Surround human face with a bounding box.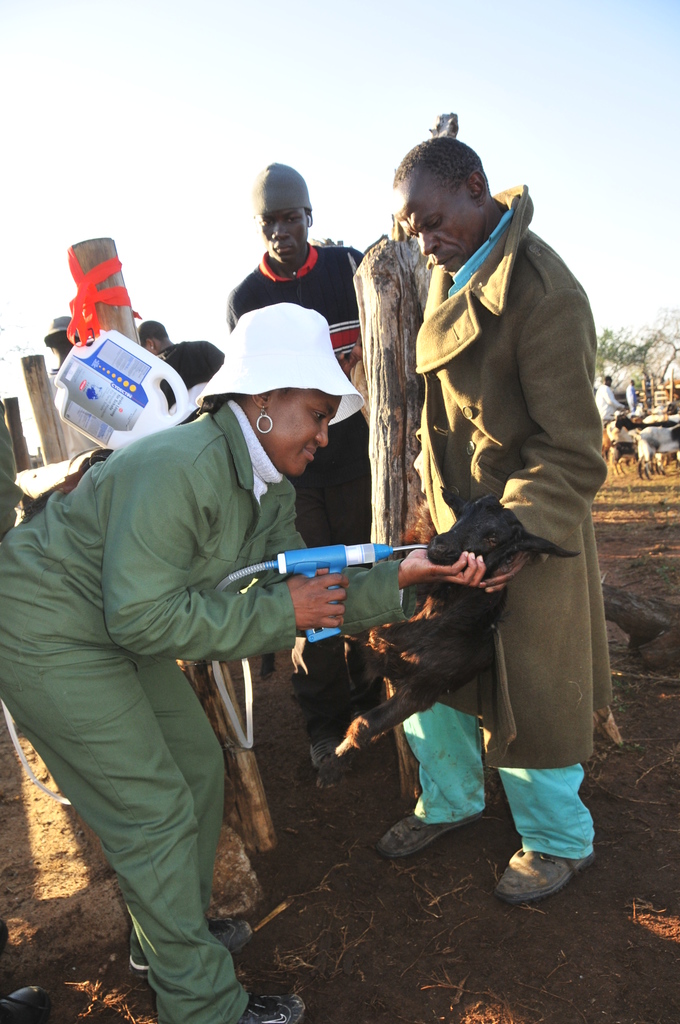
(left=257, top=209, right=309, bottom=261).
